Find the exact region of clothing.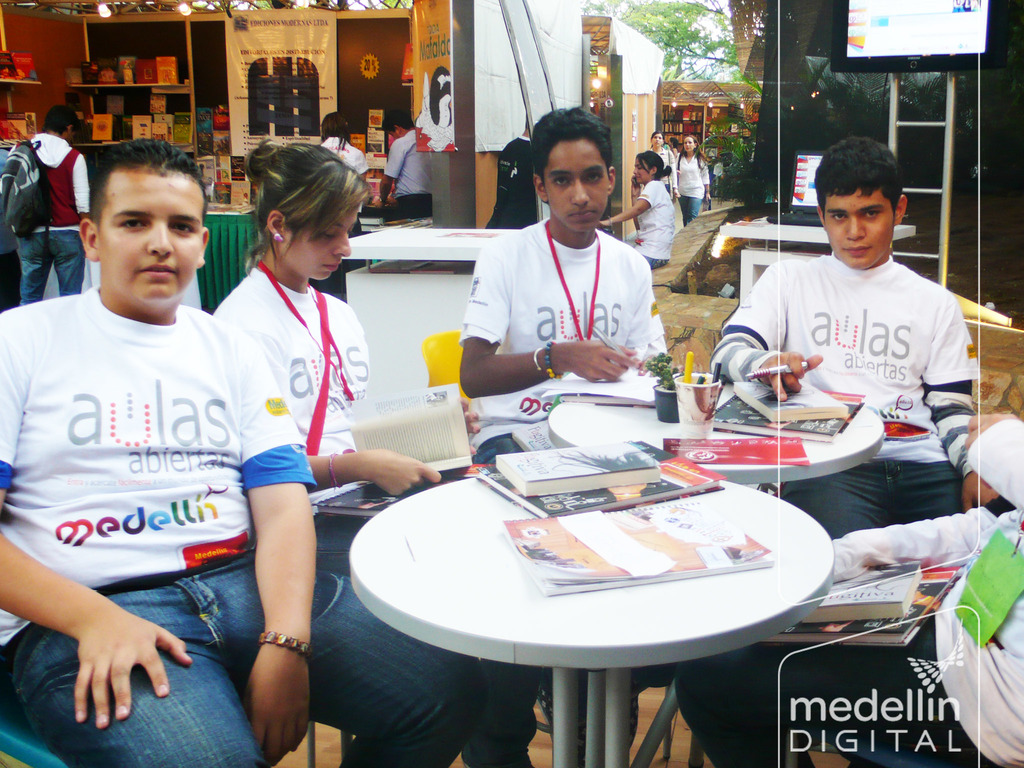
Exact region: [left=7, top=134, right=90, bottom=304].
